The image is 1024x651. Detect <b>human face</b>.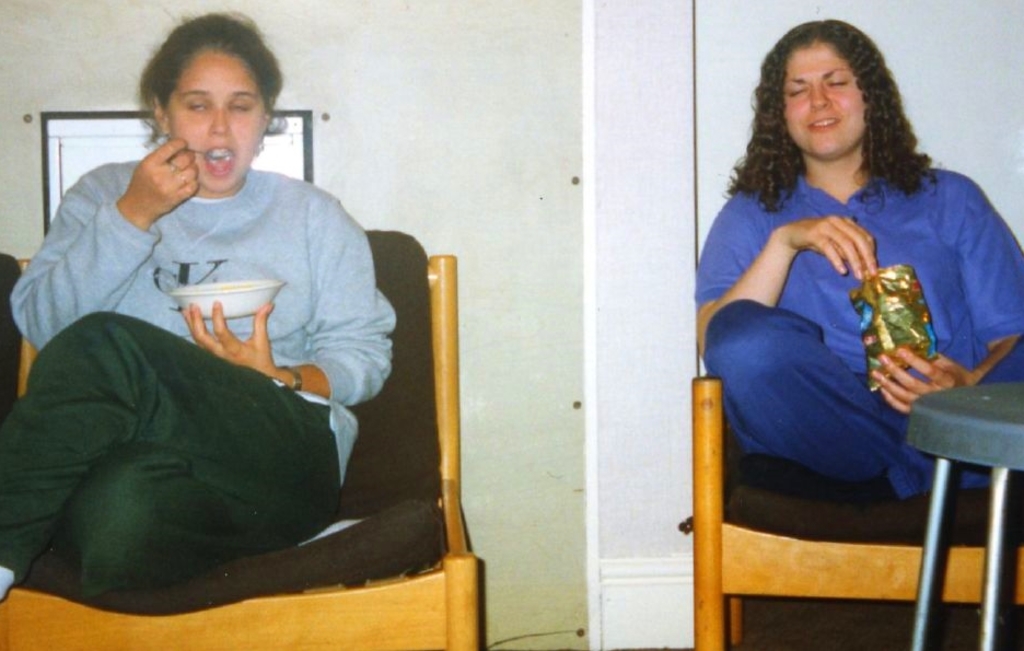
Detection: bbox=(781, 33, 872, 156).
